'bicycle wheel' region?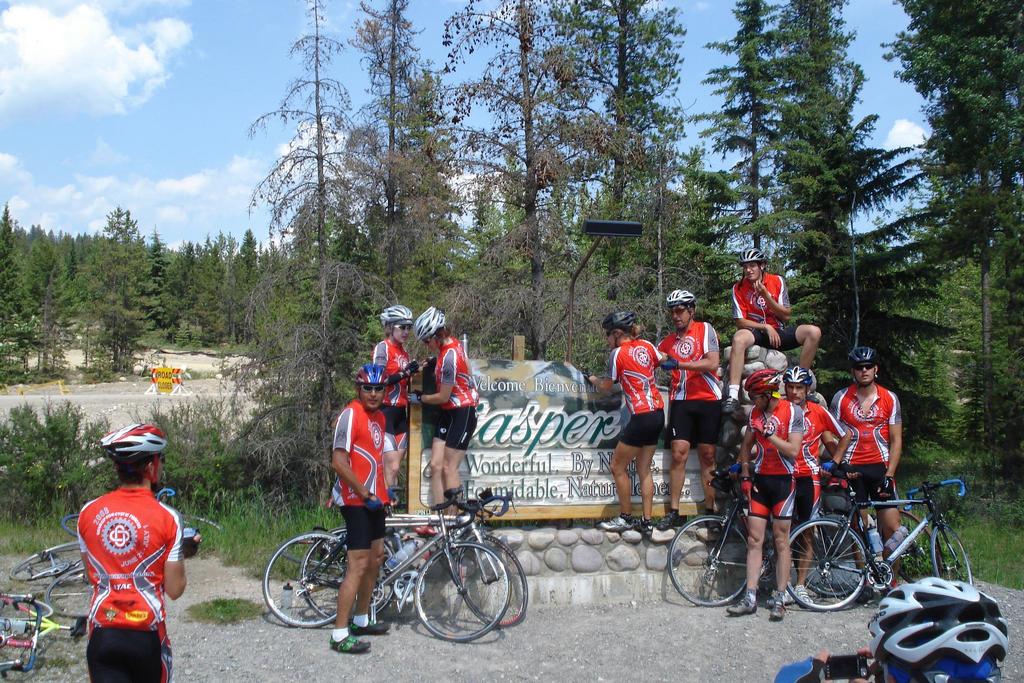
<box>682,534,761,612</box>
